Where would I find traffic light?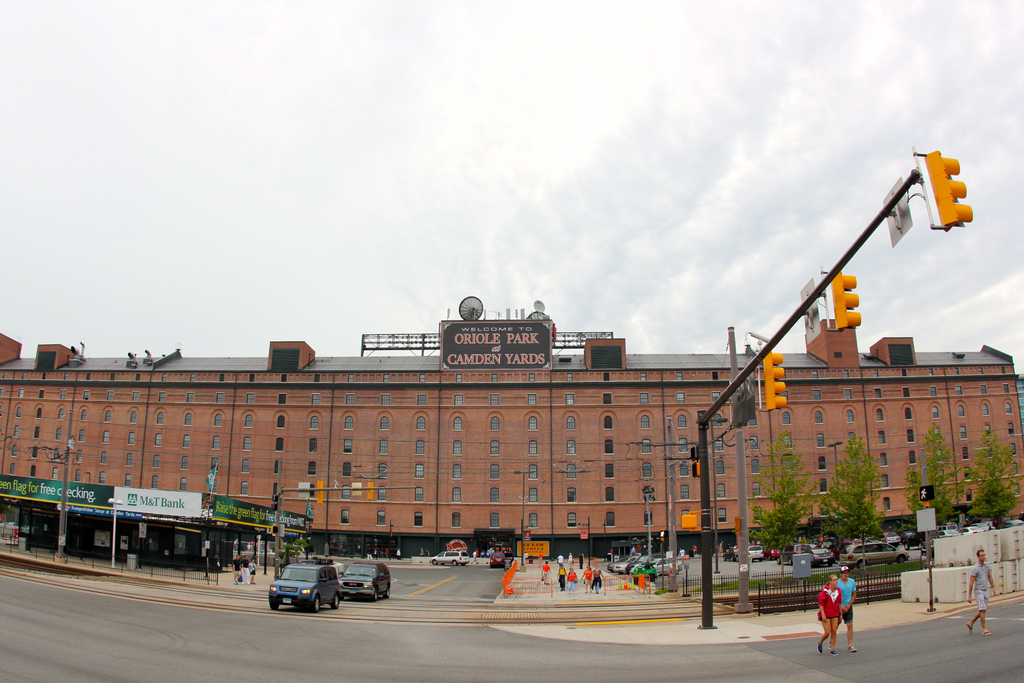
At {"x1": 689, "y1": 445, "x2": 697, "y2": 459}.
